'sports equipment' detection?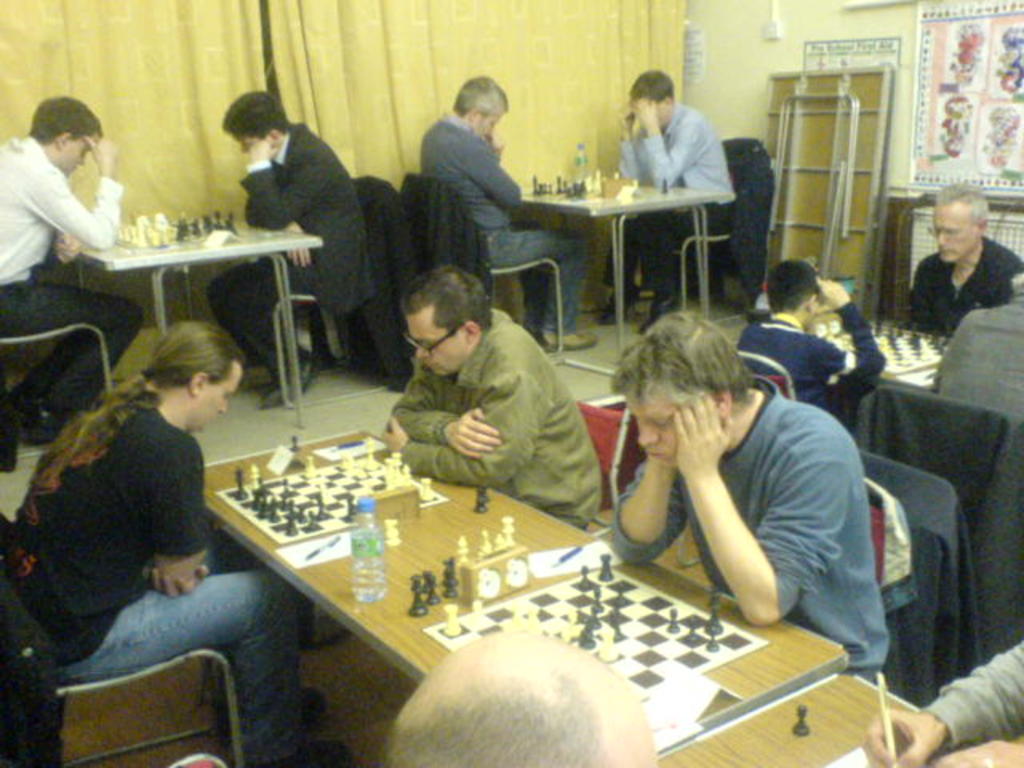
BBox(477, 485, 498, 514)
